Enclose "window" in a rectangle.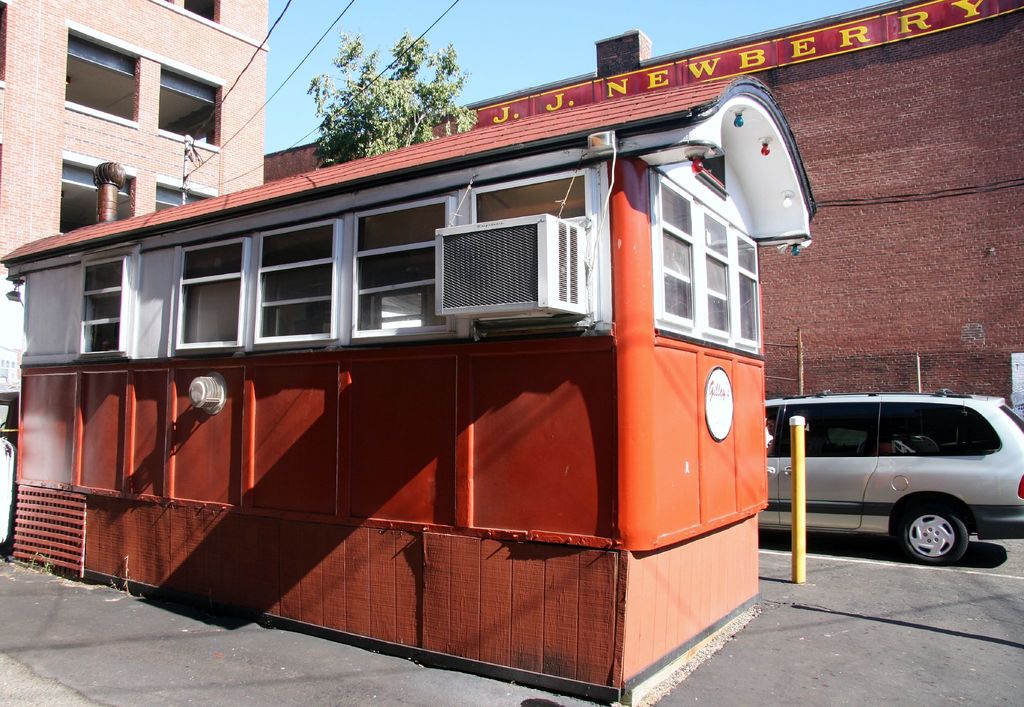
<box>70,238,132,361</box>.
